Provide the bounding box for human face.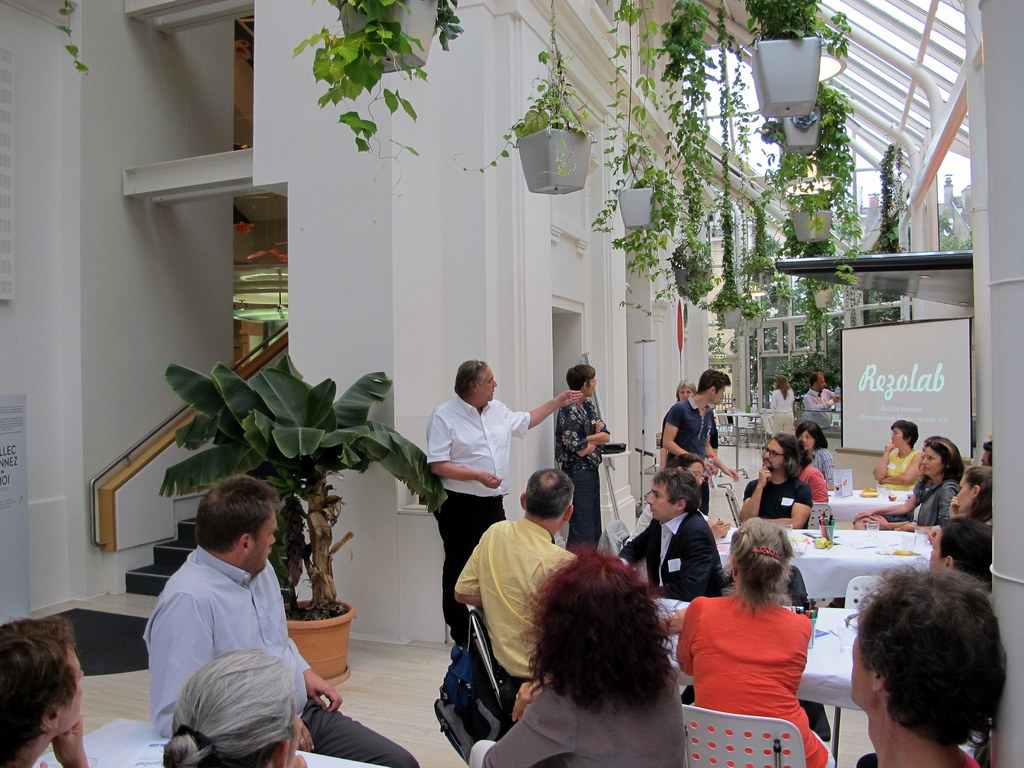
locate(246, 505, 278, 574).
